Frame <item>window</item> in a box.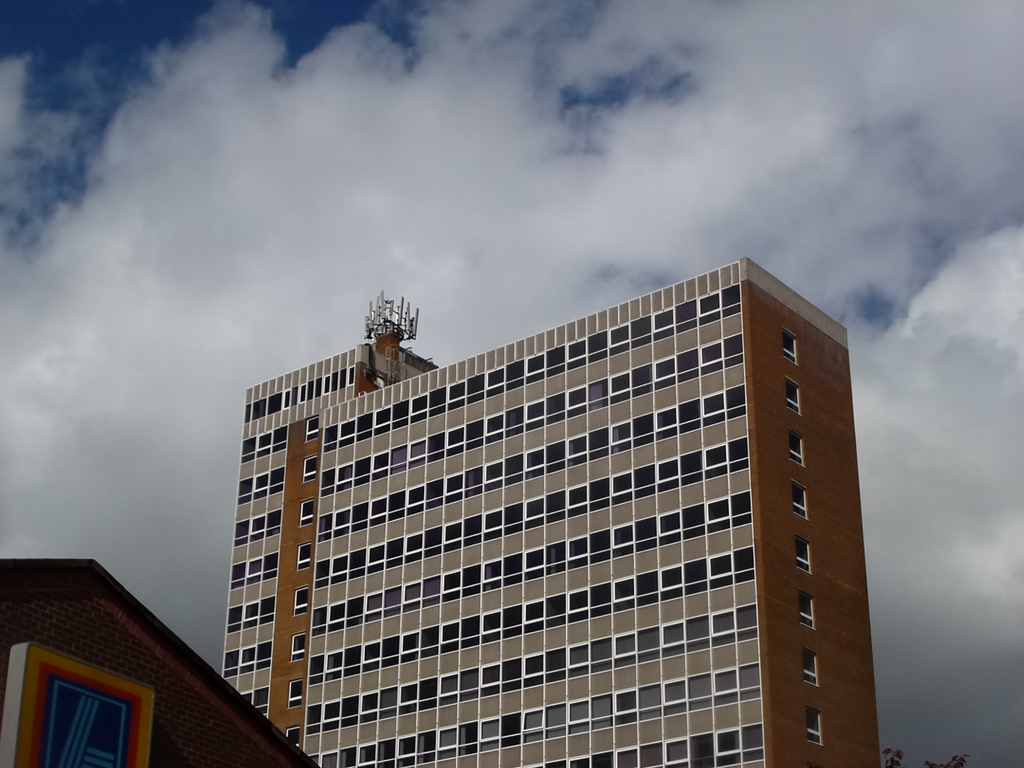
<region>783, 384, 803, 410</region>.
